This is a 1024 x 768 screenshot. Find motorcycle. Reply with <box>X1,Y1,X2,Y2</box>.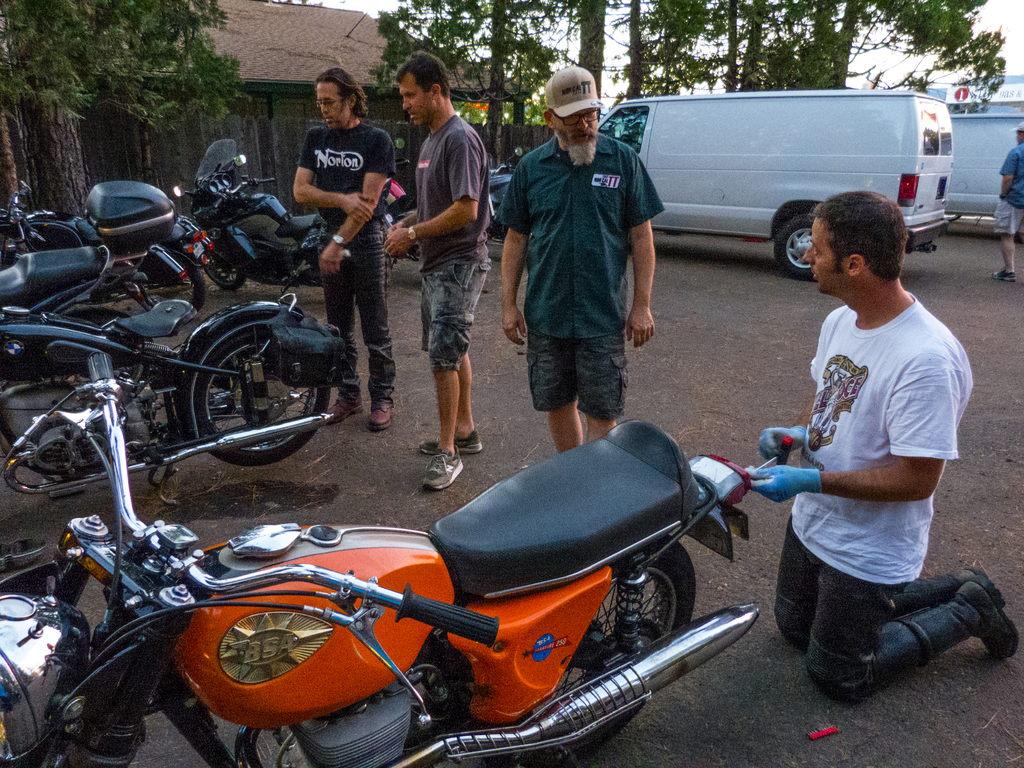
<box>174,140,396,287</box>.
